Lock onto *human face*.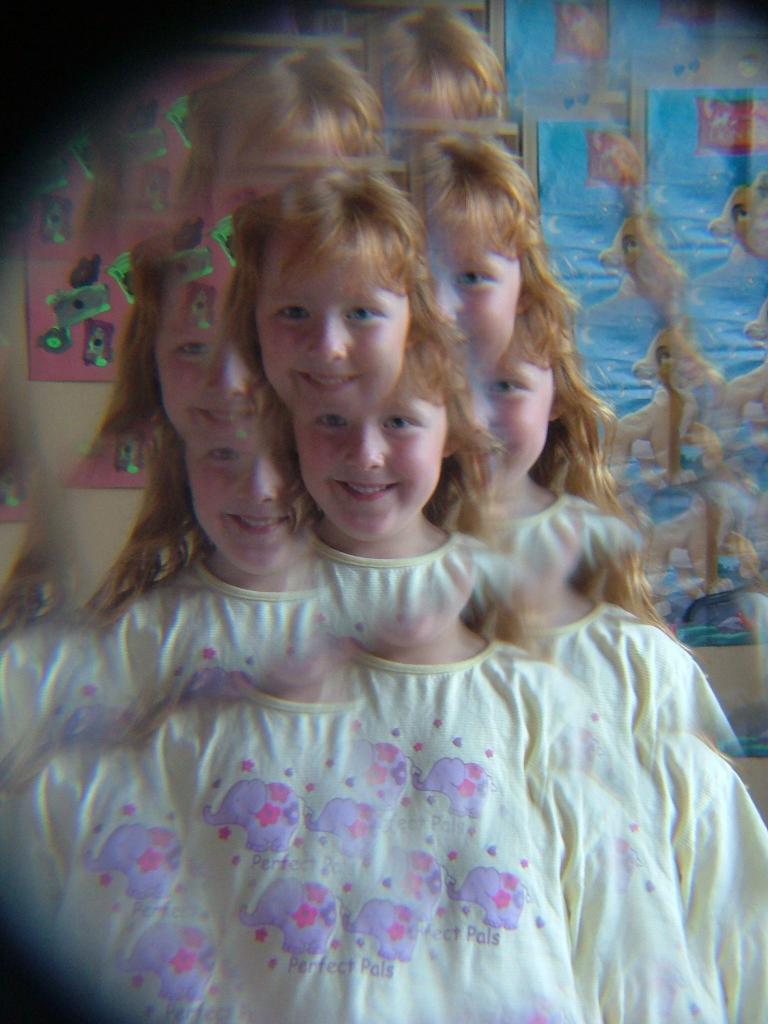
Locked: rect(298, 381, 455, 534).
